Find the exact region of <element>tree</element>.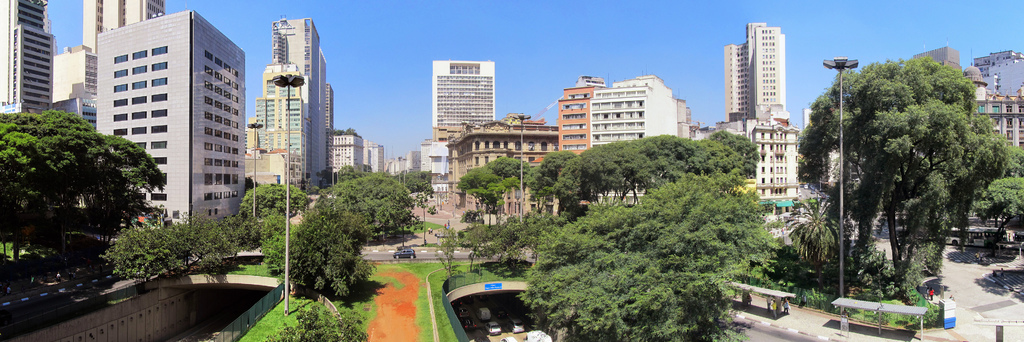
Exact region: (426,219,464,275).
